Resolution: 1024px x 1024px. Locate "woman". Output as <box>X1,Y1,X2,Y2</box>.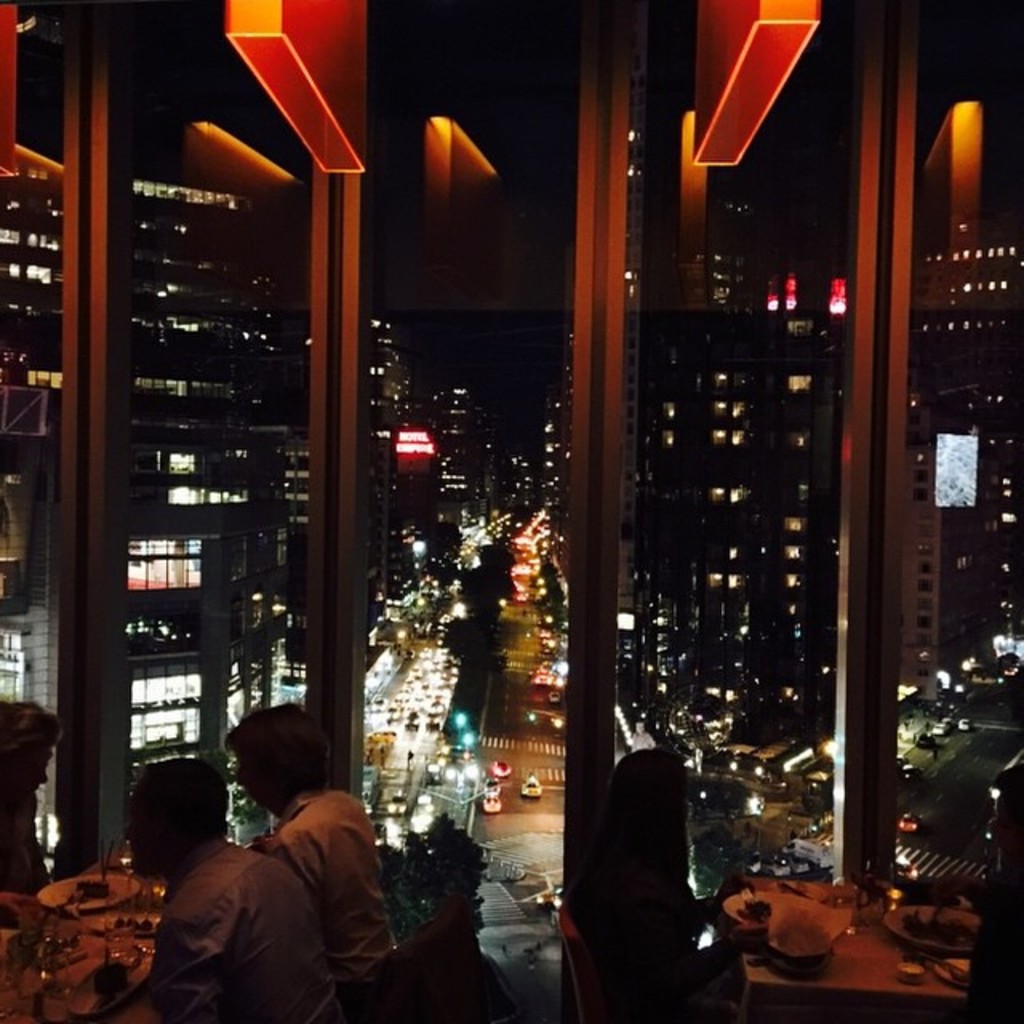
<box>102,760,352,1022</box>.
